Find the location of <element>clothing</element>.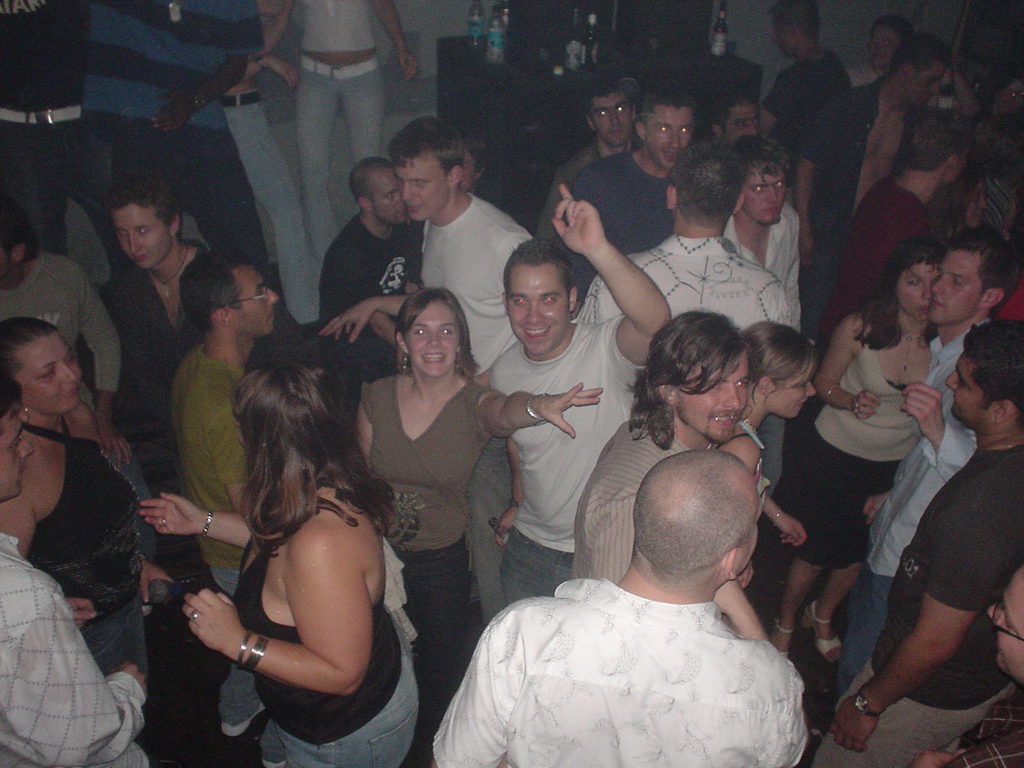
Location: locate(488, 313, 653, 620).
